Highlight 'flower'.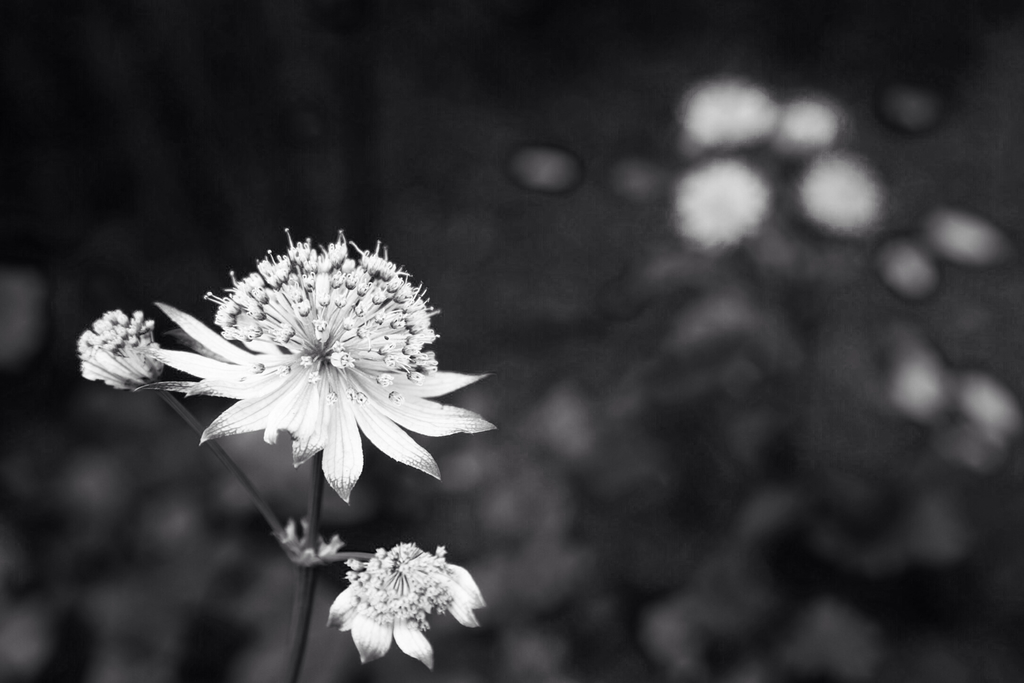
Highlighted region: {"left": 312, "top": 531, "right": 483, "bottom": 669}.
